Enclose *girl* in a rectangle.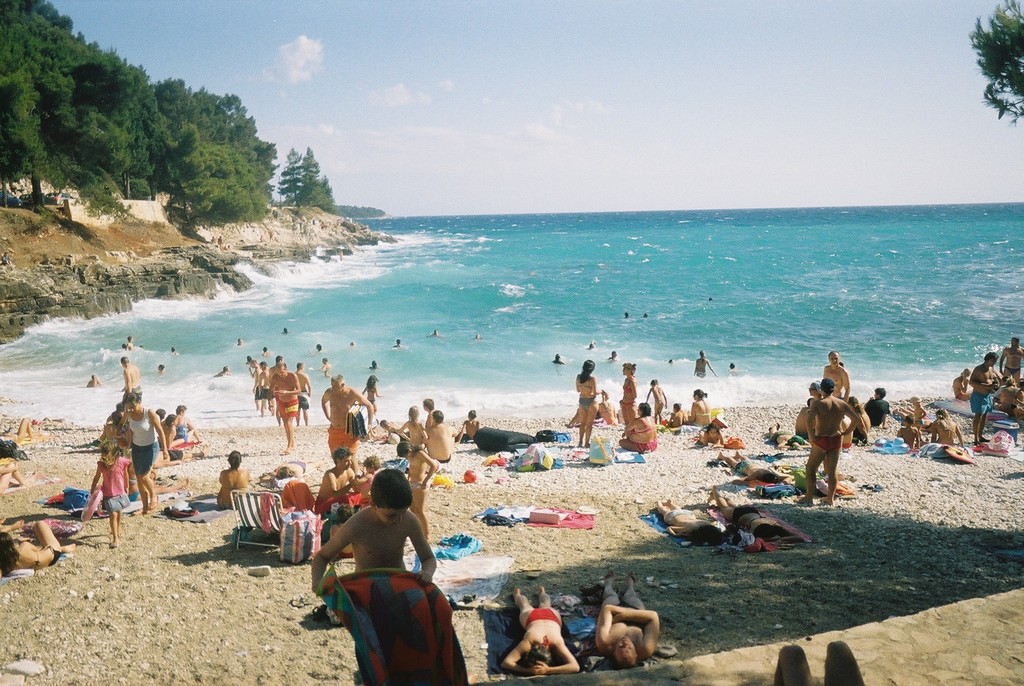
region(577, 357, 599, 445).
